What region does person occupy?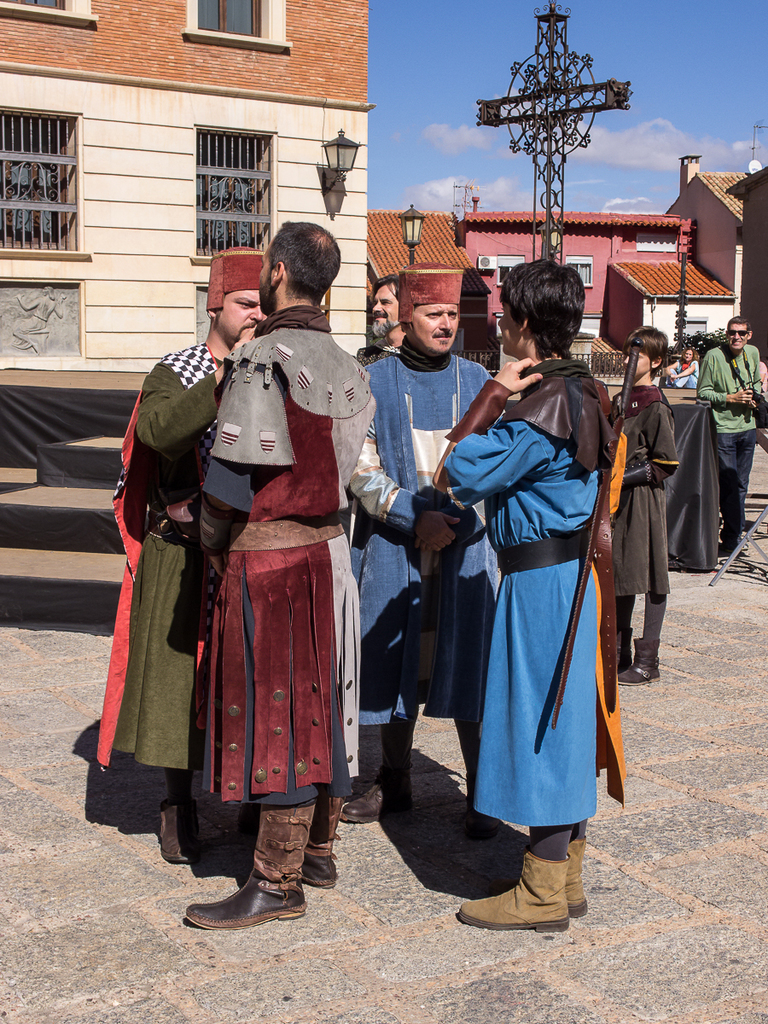
692/314/766/554.
